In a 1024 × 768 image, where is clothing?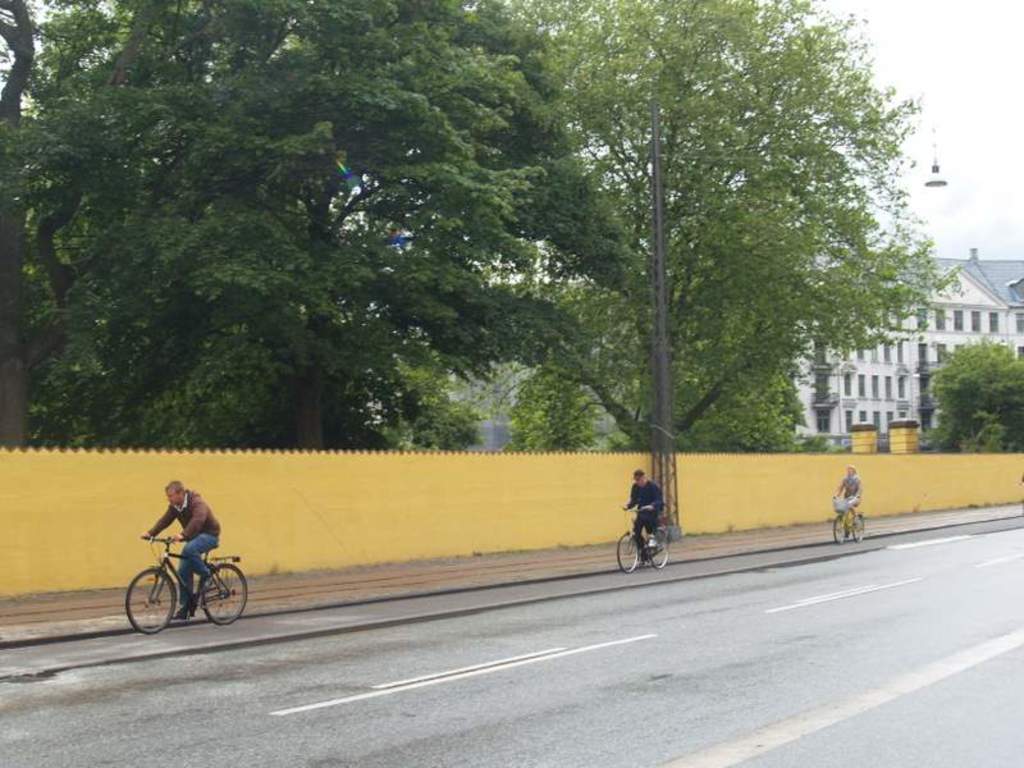
[left=836, top=480, right=864, bottom=532].
